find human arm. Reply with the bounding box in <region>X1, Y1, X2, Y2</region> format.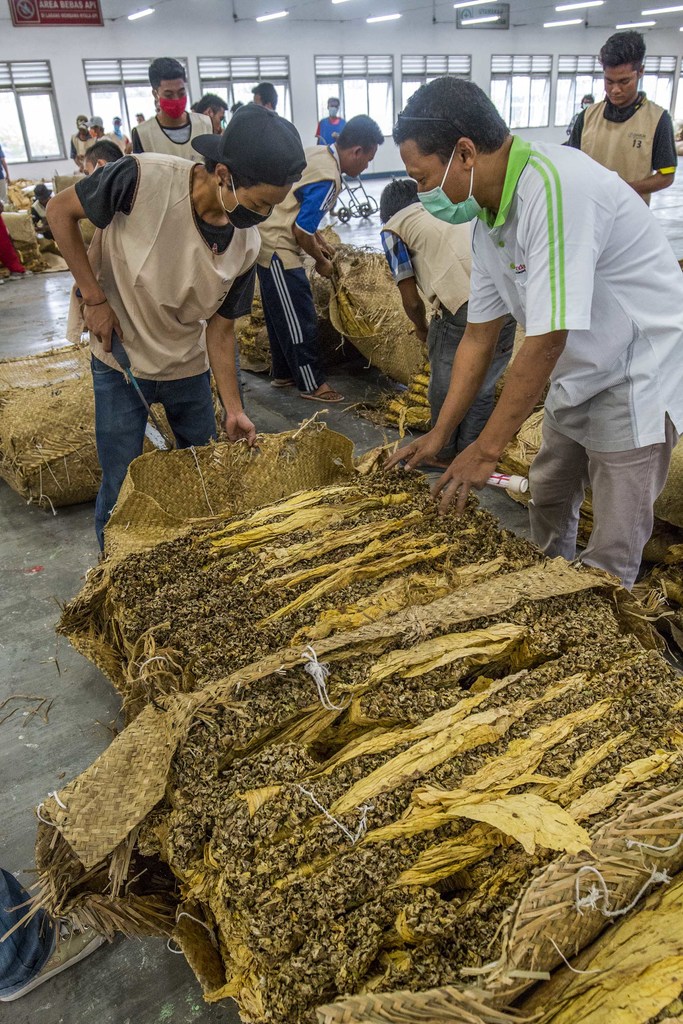
<region>292, 173, 336, 276</region>.
